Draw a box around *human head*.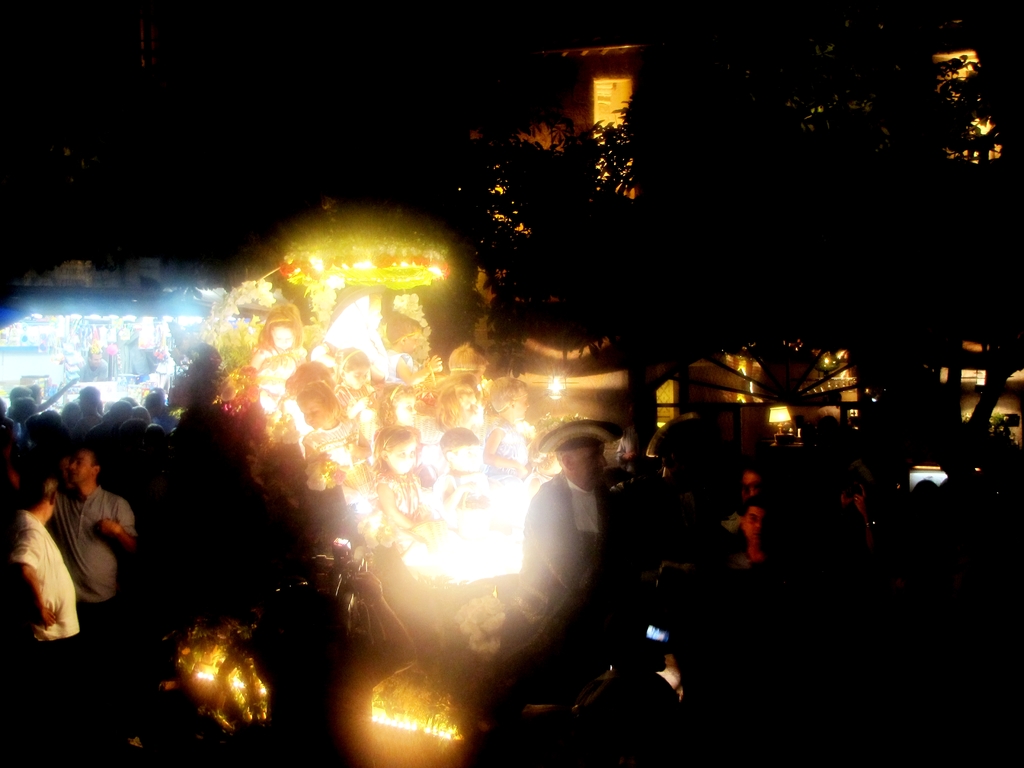
[x1=540, y1=419, x2=626, y2=501].
